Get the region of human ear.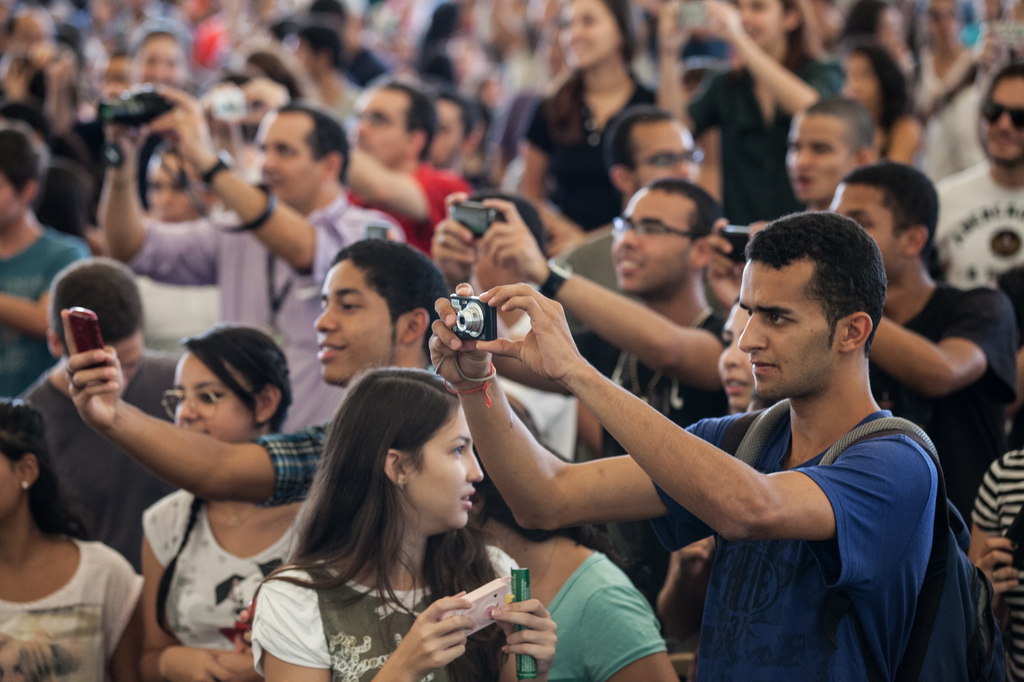
[x1=256, y1=384, x2=281, y2=422].
